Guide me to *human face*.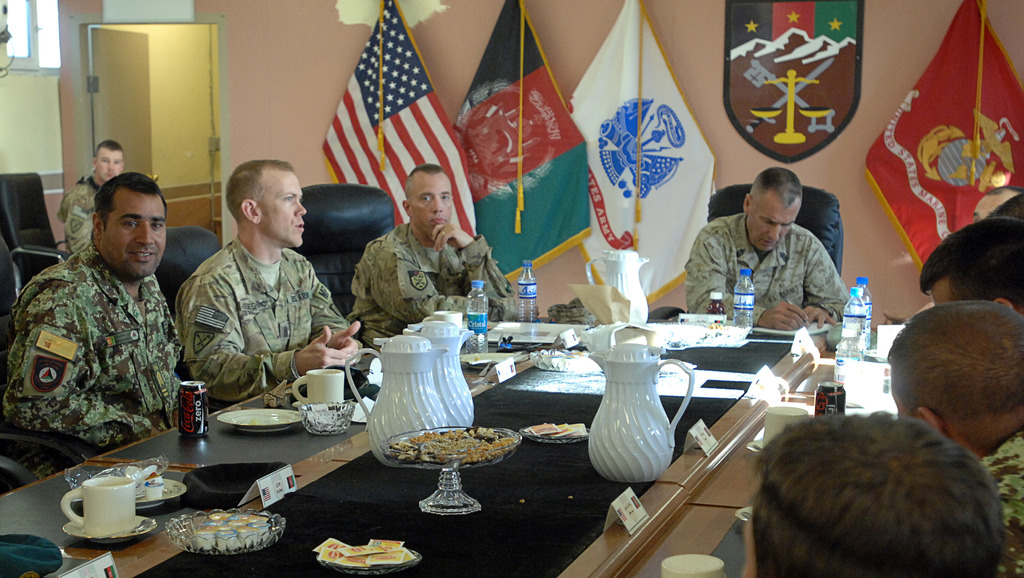
Guidance: left=261, top=168, right=308, bottom=248.
